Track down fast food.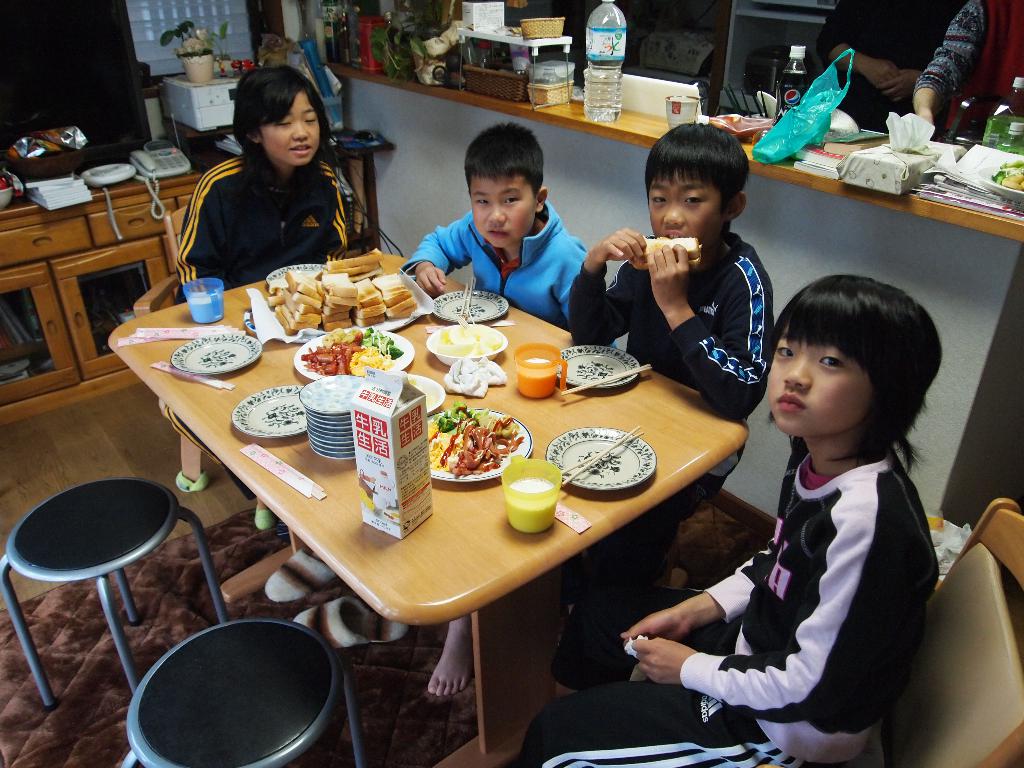
Tracked to crop(310, 323, 408, 375).
